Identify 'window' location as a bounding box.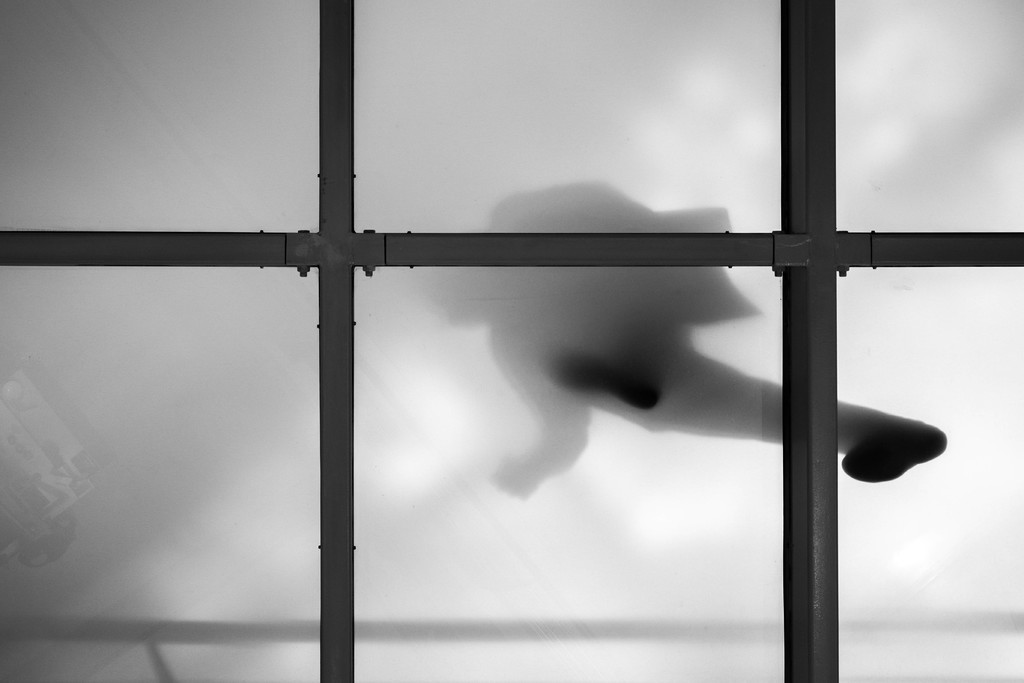
(13,0,1023,669).
